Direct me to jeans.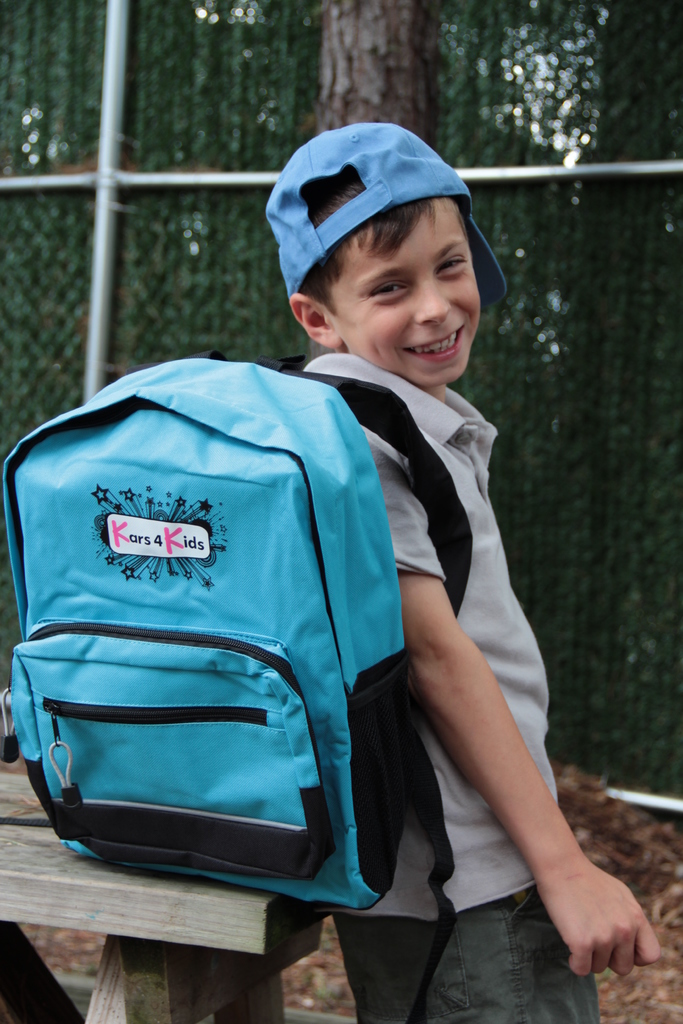
Direction: (335, 884, 595, 1023).
